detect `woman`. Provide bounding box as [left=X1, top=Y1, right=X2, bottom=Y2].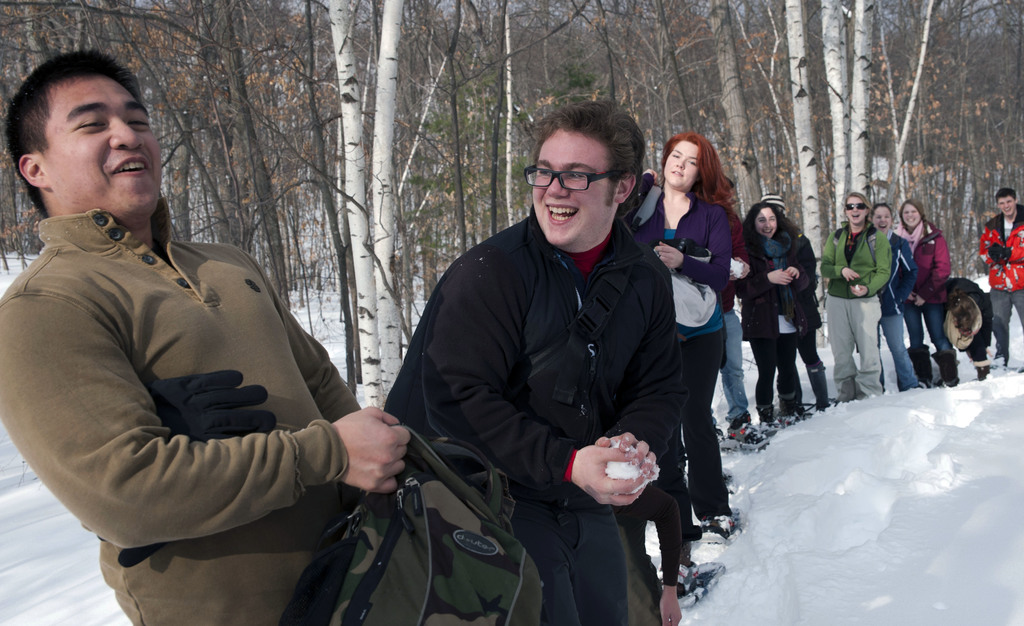
[left=821, top=186, right=899, bottom=412].
